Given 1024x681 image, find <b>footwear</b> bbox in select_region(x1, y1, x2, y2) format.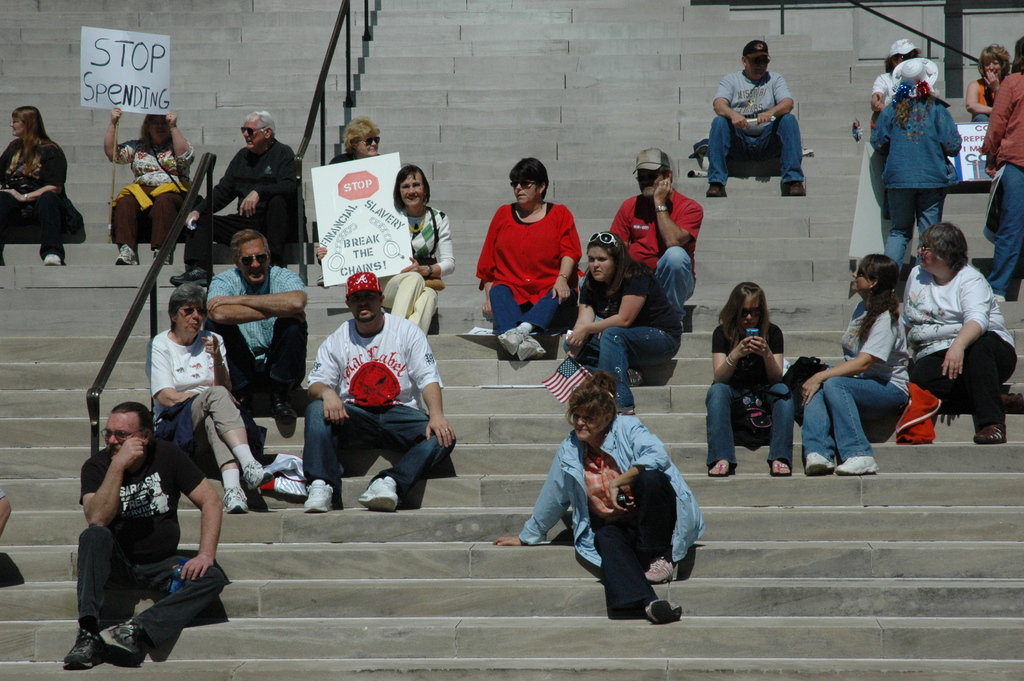
select_region(150, 249, 172, 267).
